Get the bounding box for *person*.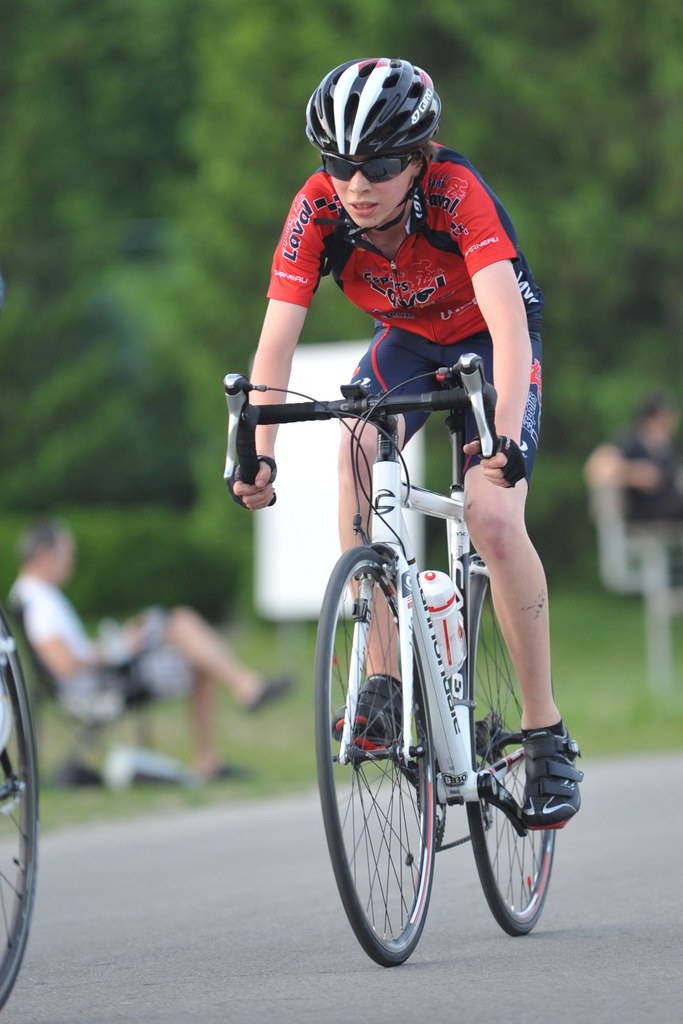
[left=0, top=497, right=310, bottom=790].
